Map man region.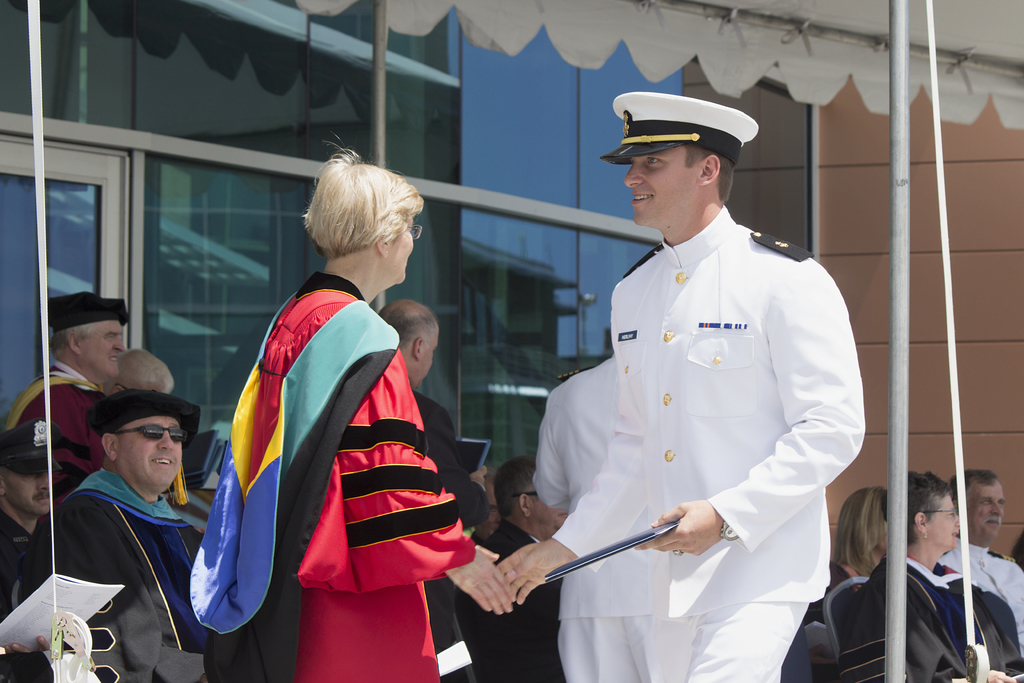
Mapped to 458:450:570:682.
